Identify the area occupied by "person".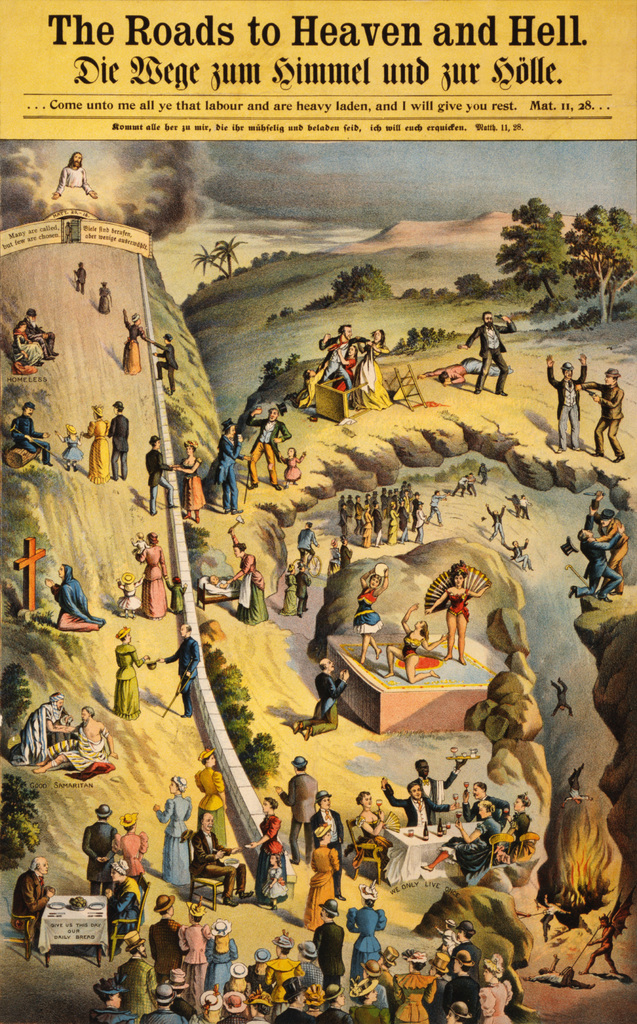
Area: (left=305, top=666, right=354, bottom=752).
